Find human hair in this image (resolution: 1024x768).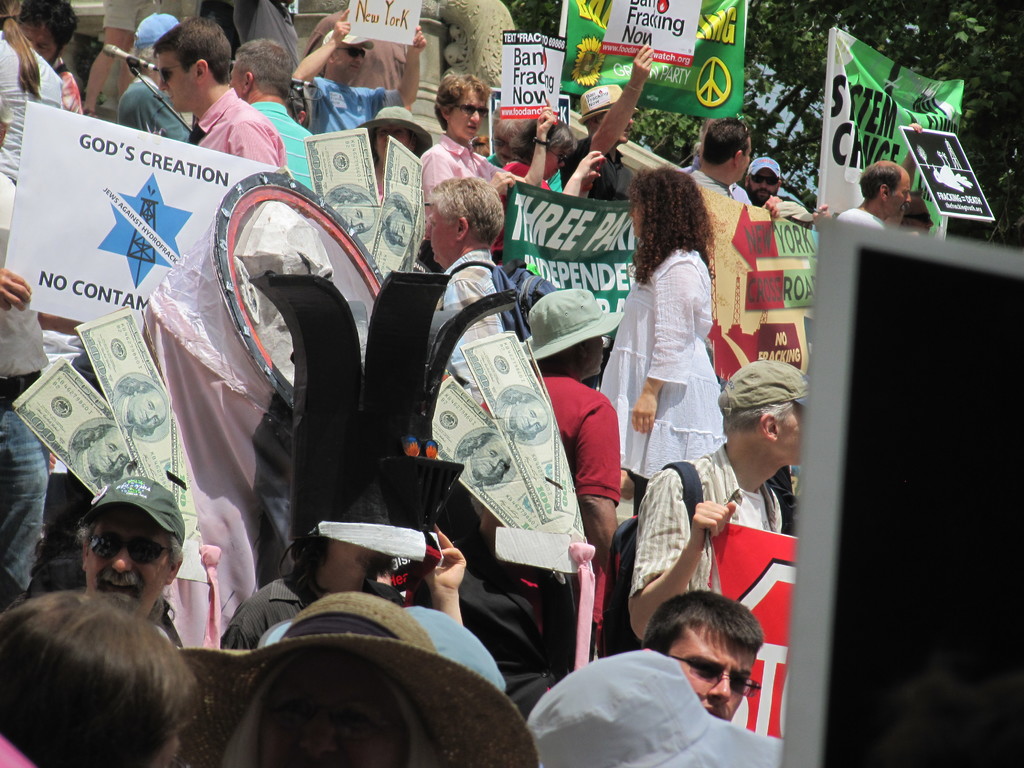
[497,102,533,142].
